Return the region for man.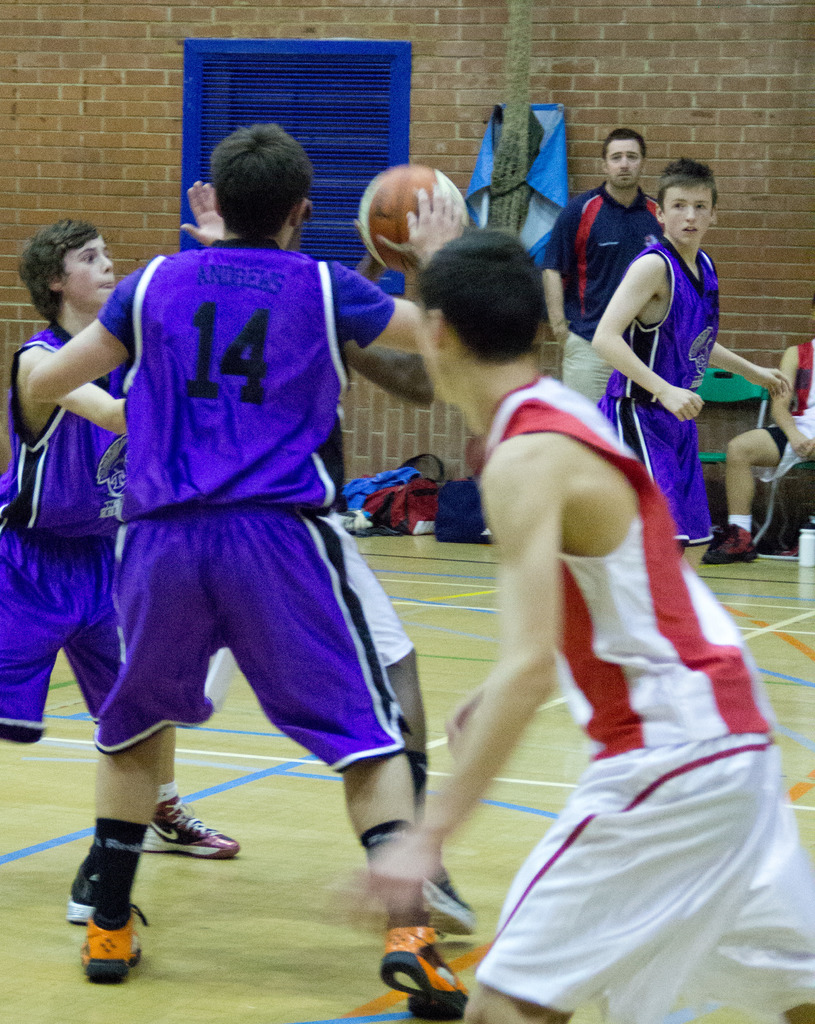
334/225/814/1023.
